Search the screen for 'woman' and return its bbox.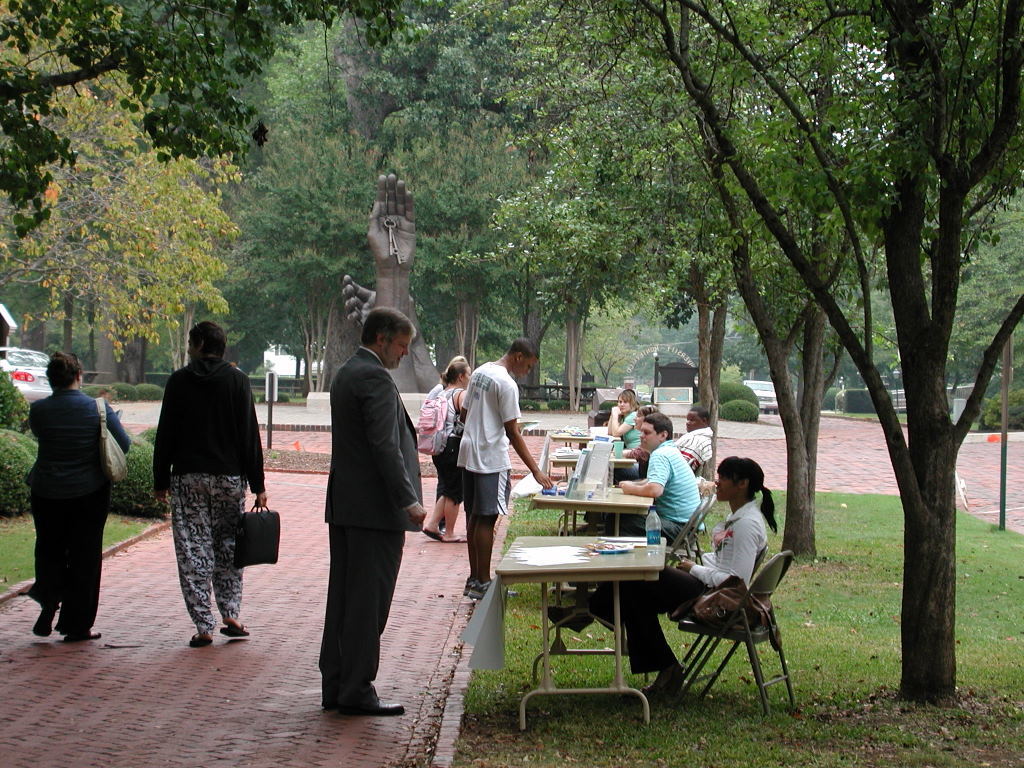
Found: crop(27, 352, 136, 641).
